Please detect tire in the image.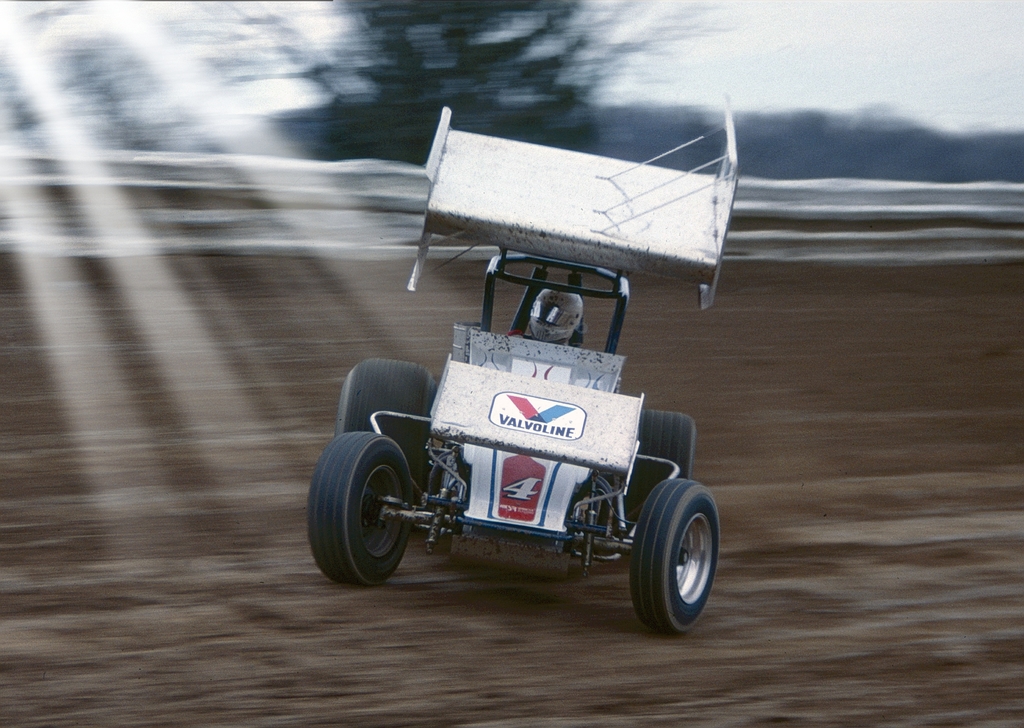
<box>305,431,415,588</box>.
